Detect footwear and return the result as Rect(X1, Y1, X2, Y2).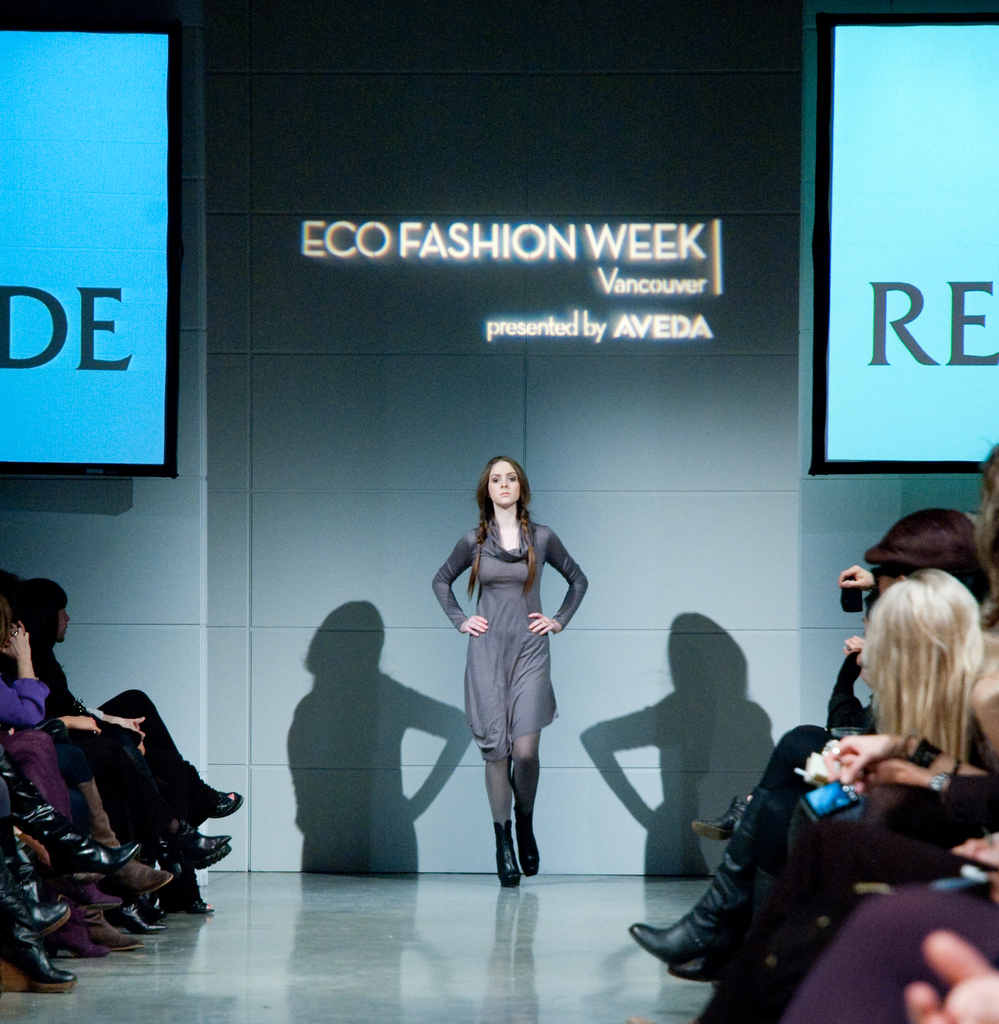
Rect(690, 792, 752, 841).
